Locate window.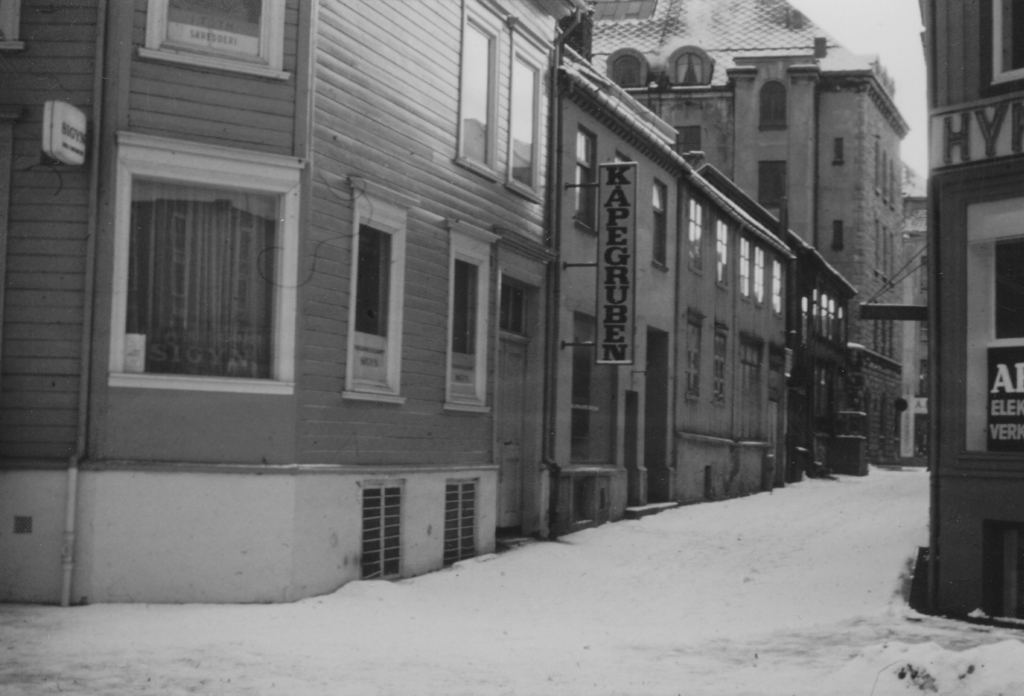
Bounding box: <region>761, 158, 787, 204</region>.
